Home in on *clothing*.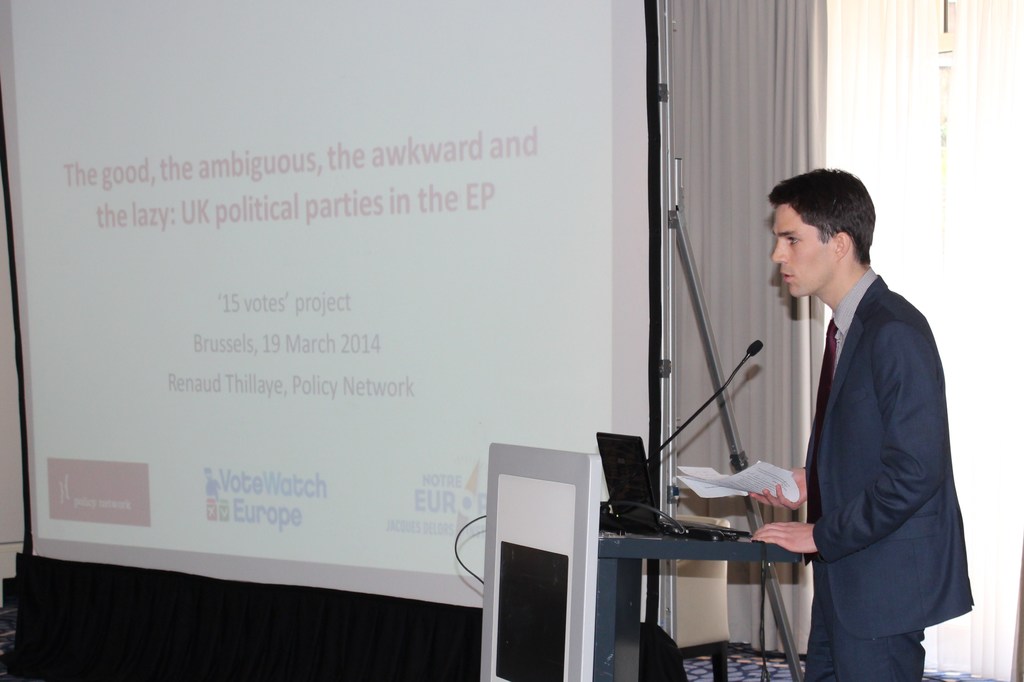
Homed in at [806,266,974,681].
